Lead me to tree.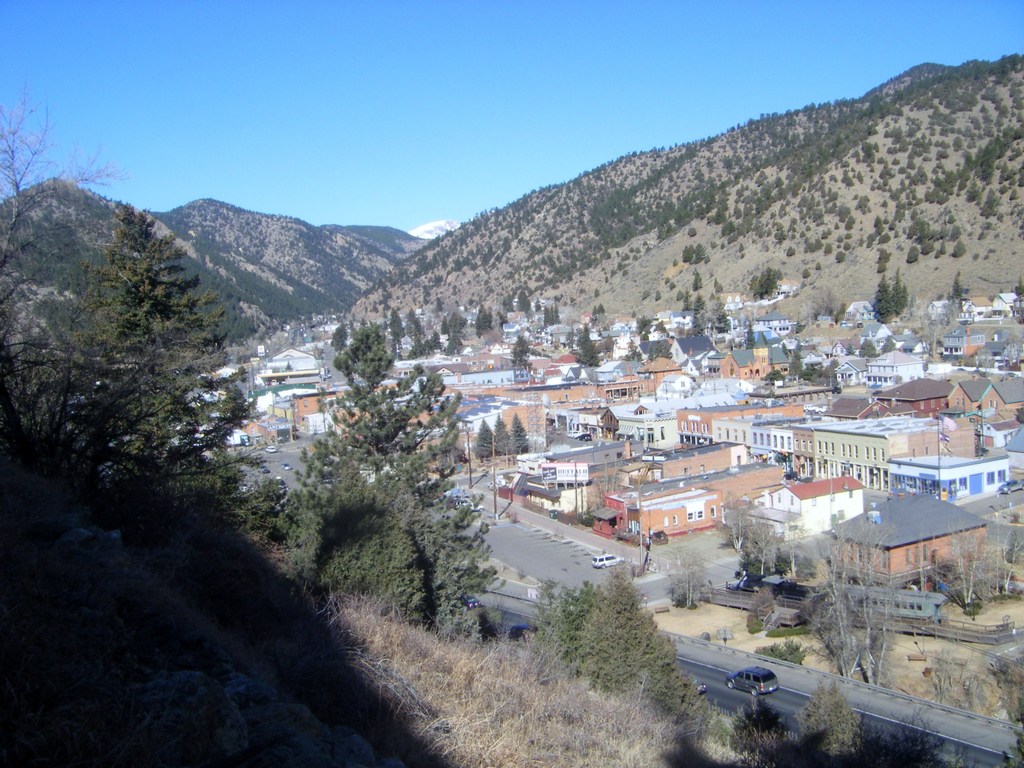
Lead to detection(469, 410, 494, 465).
